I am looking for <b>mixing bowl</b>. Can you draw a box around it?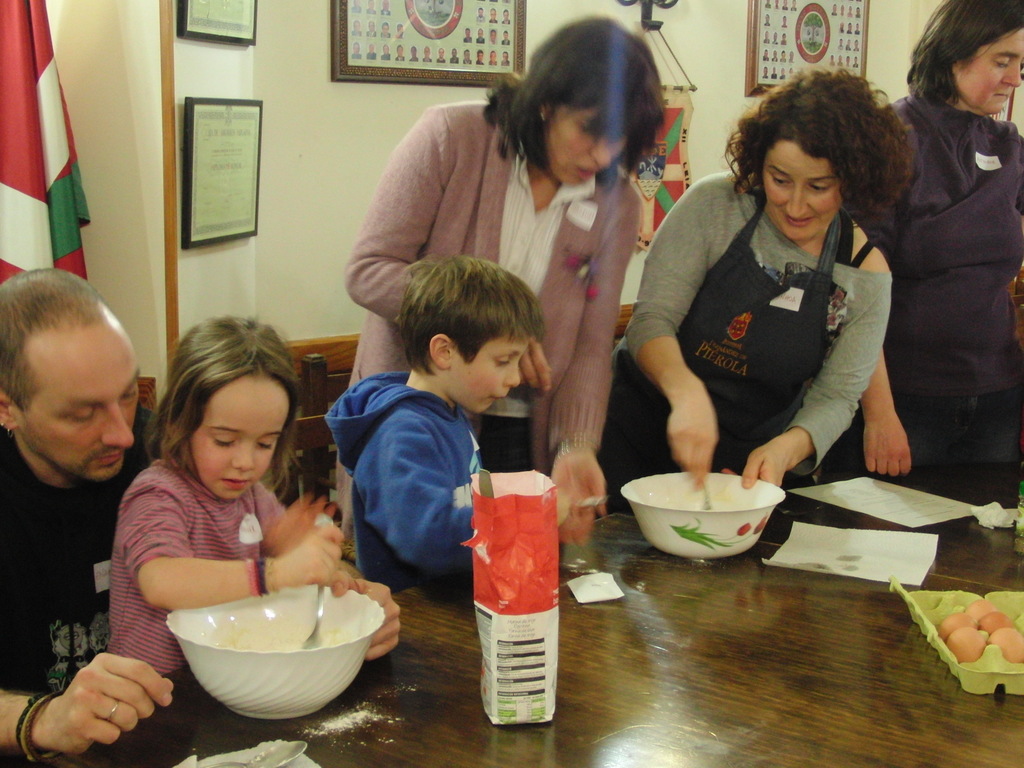
Sure, the bounding box is (x1=621, y1=474, x2=785, y2=562).
